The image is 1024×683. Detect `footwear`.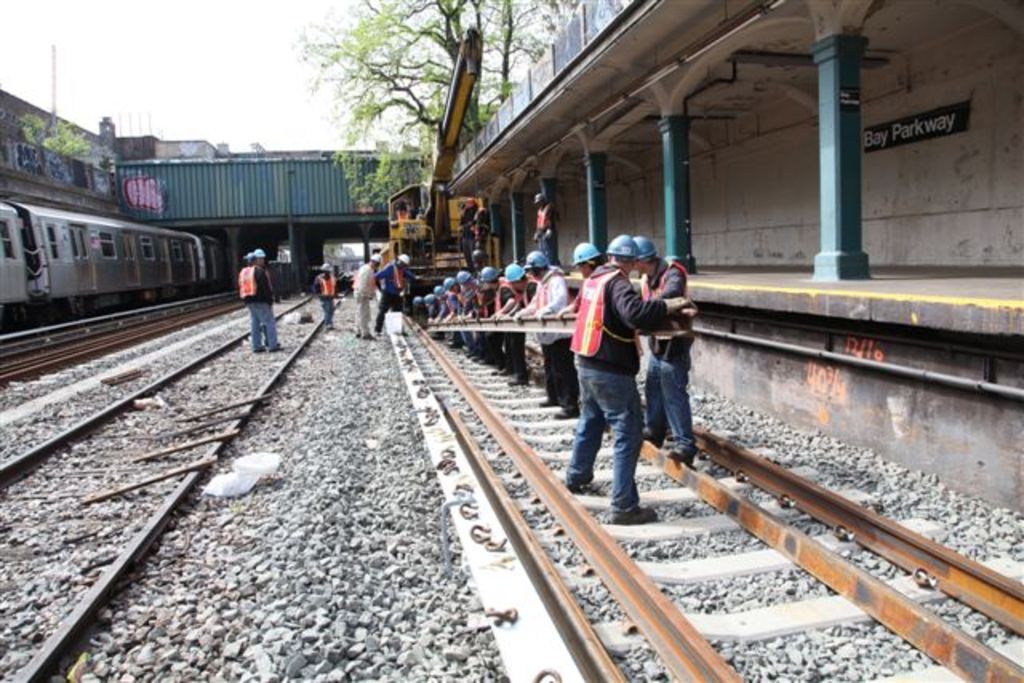
Detection: bbox=(600, 504, 666, 523).
